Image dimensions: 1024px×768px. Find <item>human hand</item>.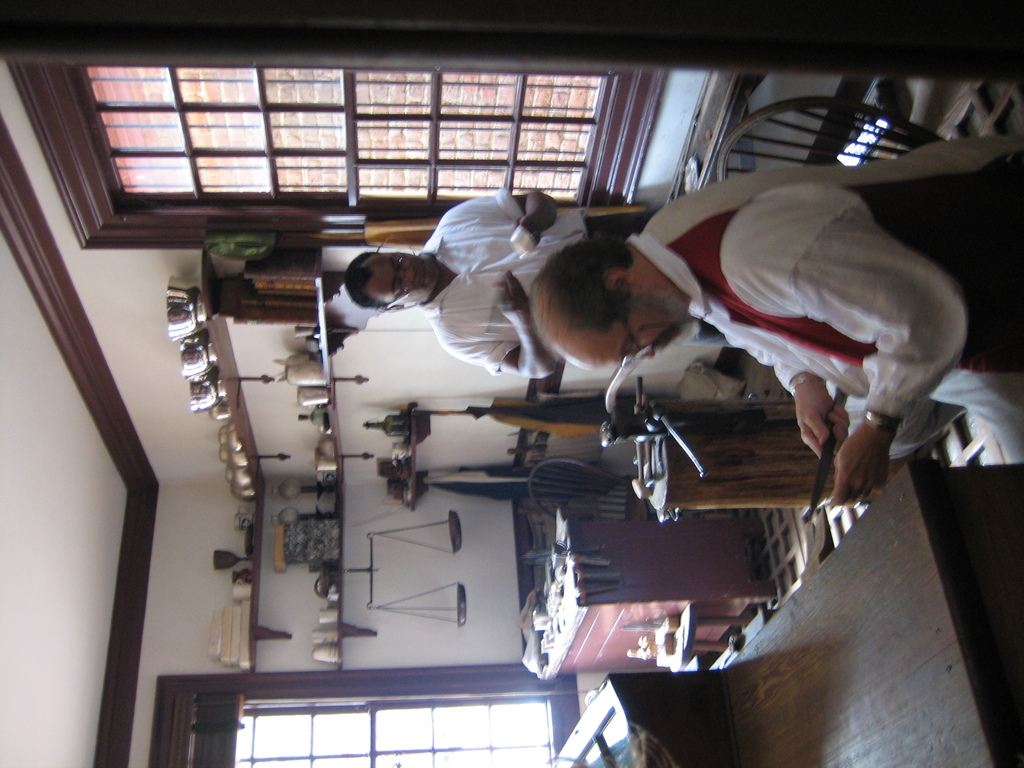
x1=520 y1=213 x2=545 y2=243.
